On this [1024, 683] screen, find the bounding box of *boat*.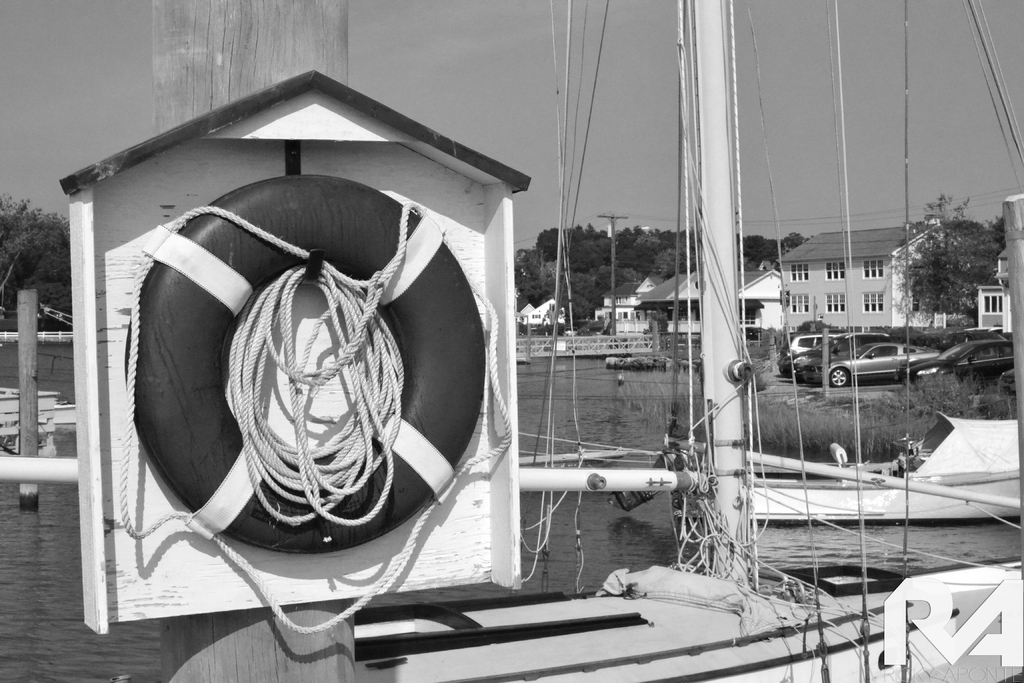
Bounding box: locate(605, 404, 1023, 523).
